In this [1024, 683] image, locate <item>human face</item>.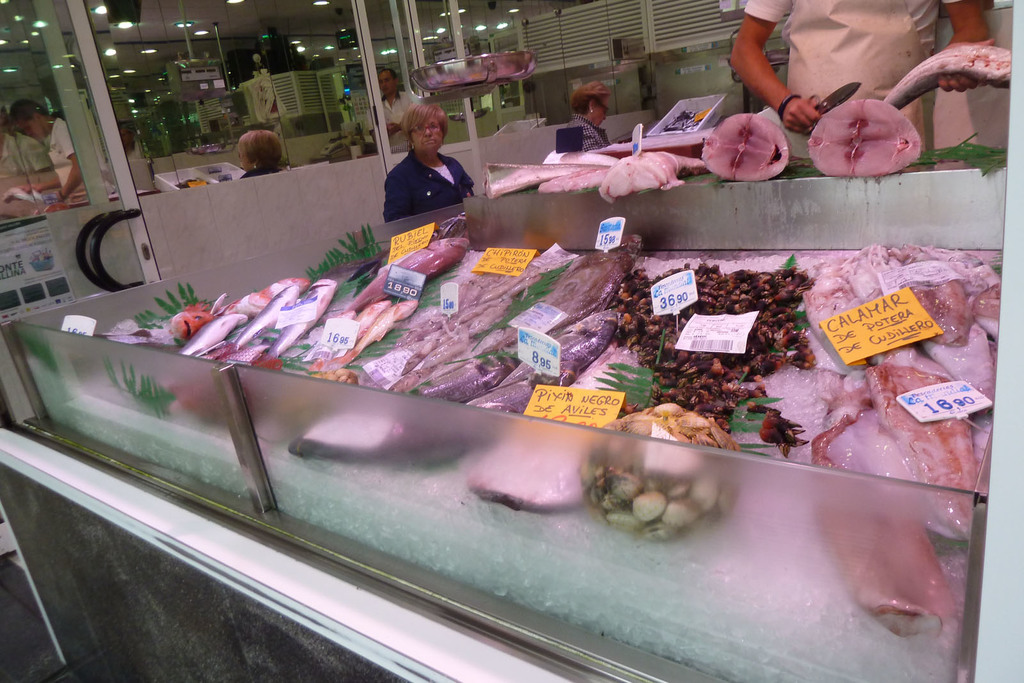
Bounding box: (378, 71, 392, 99).
